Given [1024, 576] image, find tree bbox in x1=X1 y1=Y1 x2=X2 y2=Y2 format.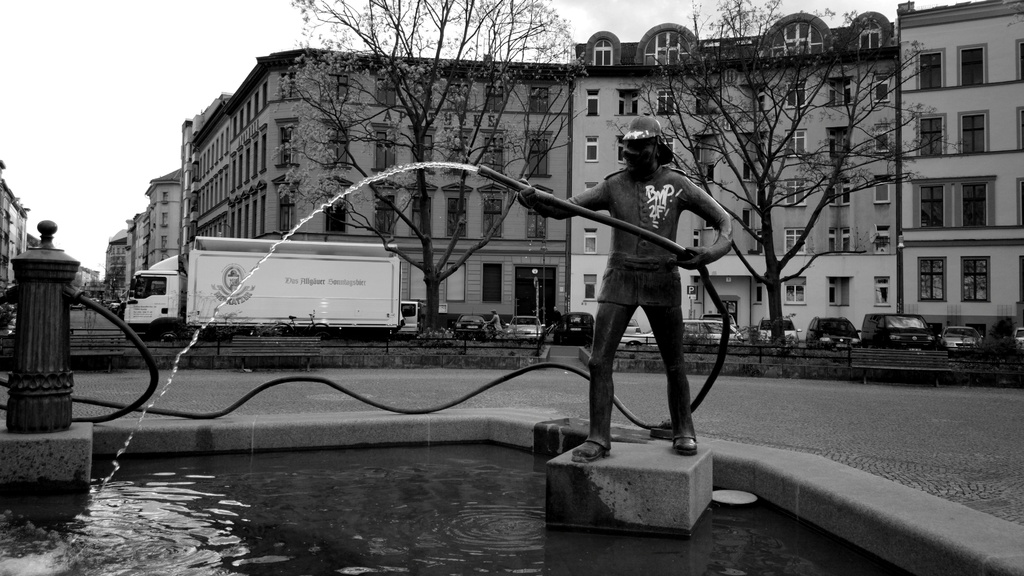
x1=607 y1=0 x2=961 y2=351.
